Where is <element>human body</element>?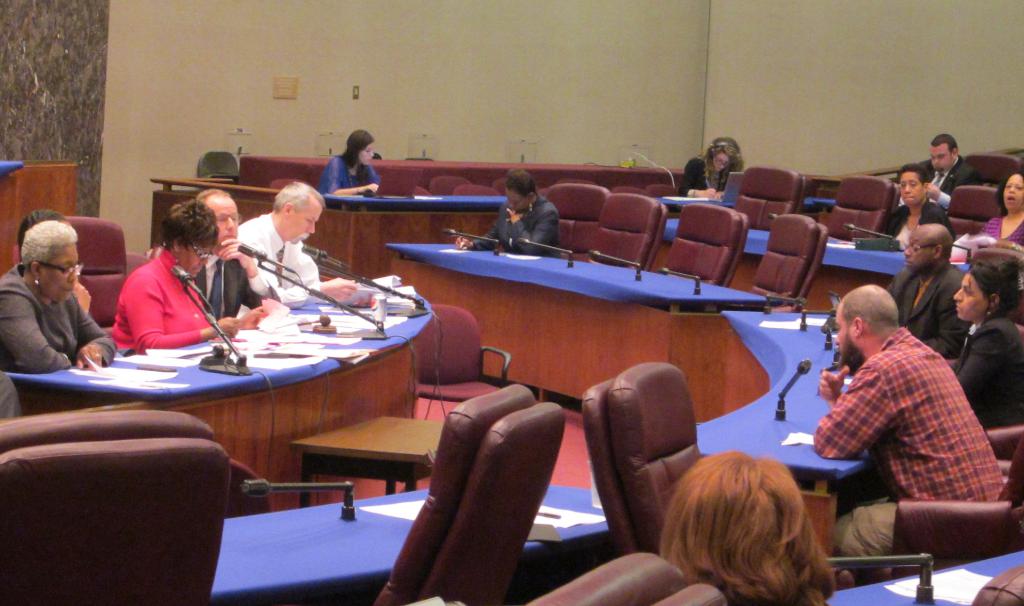
pyautogui.locateOnScreen(230, 177, 324, 307).
